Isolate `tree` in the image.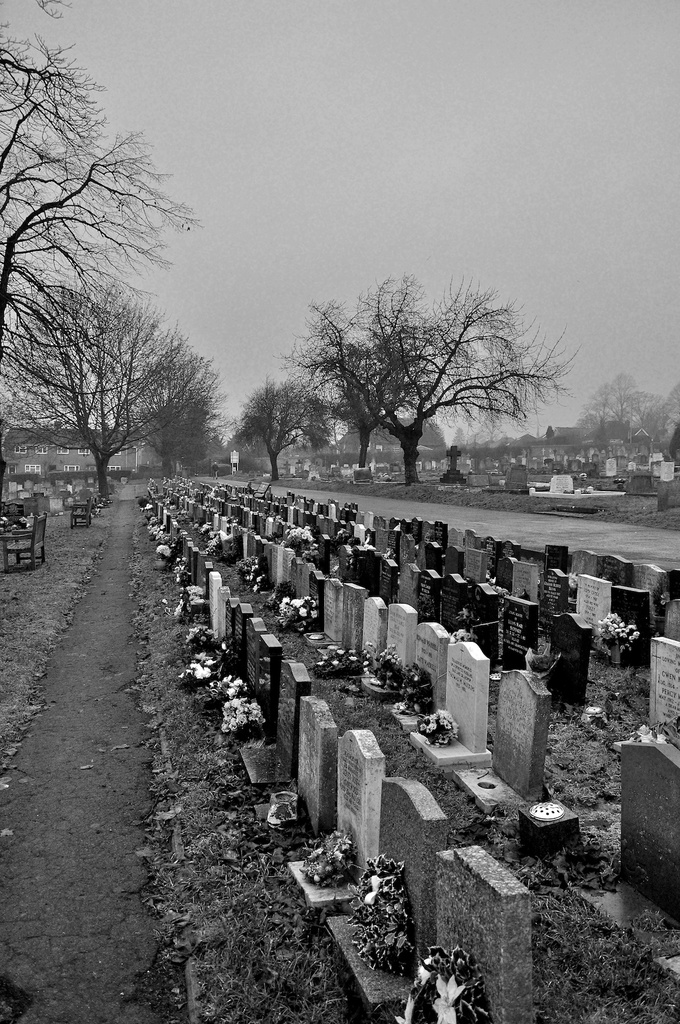
Isolated region: bbox(573, 353, 678, 472).
